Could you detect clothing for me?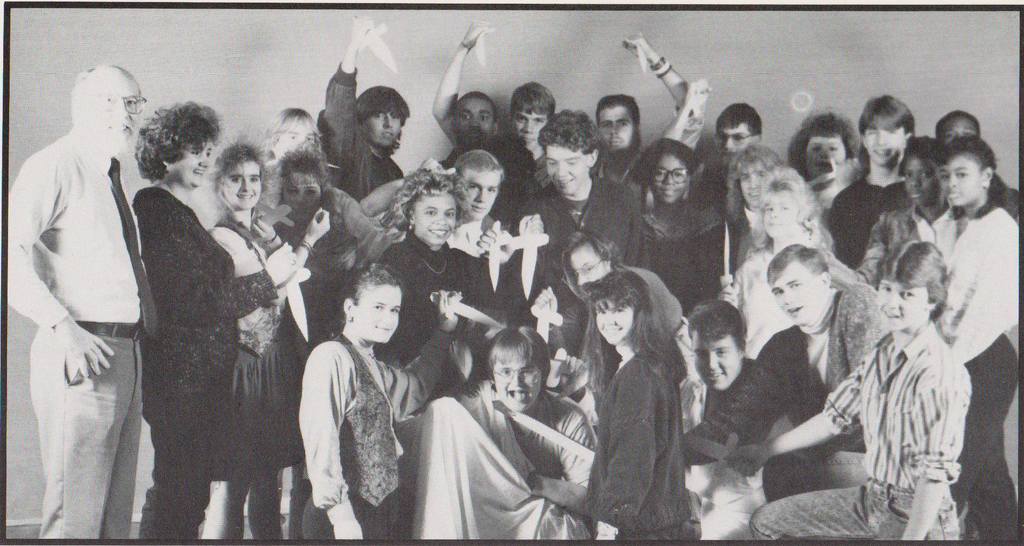
Detection result: crop(287, 289, 419, 535).
